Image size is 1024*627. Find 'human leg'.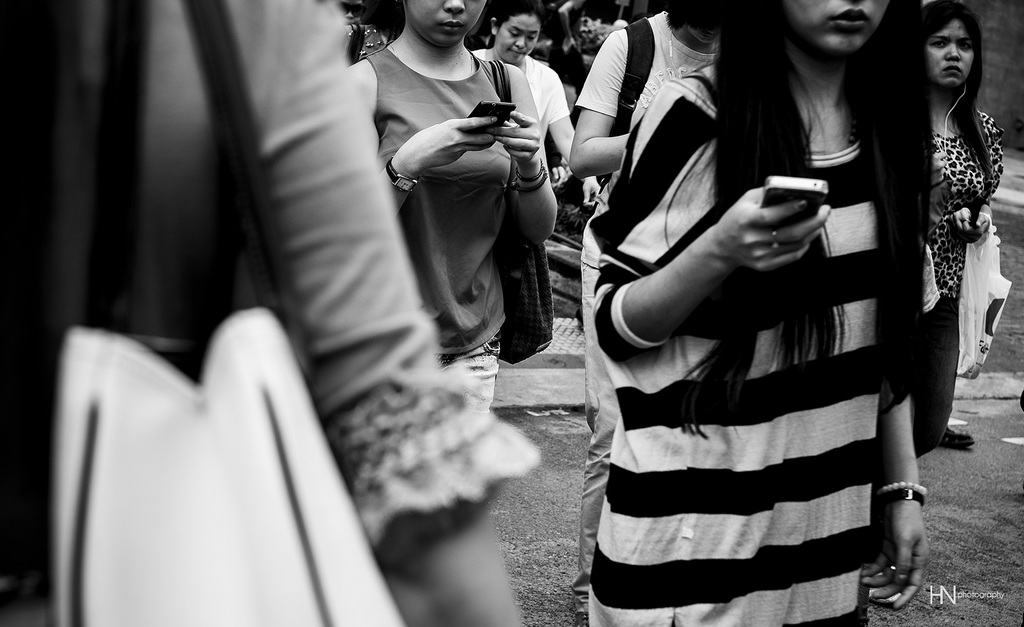
<box>911,297,958,457</box>.
